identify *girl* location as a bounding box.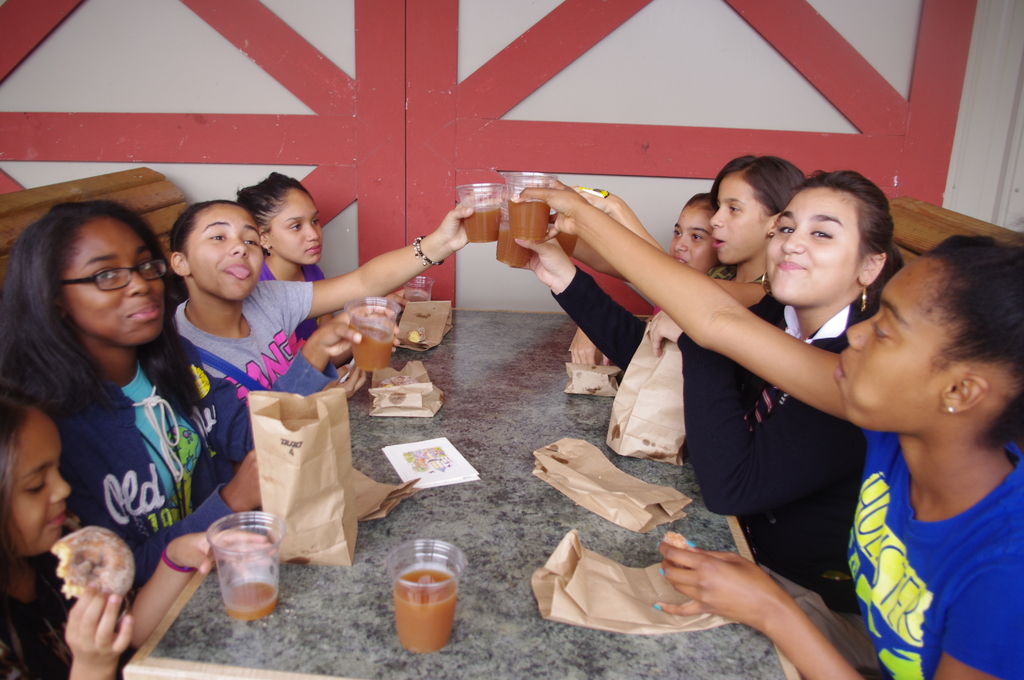
{"left": 523, "top": 170, "right": 886, "bottom": 566}.
